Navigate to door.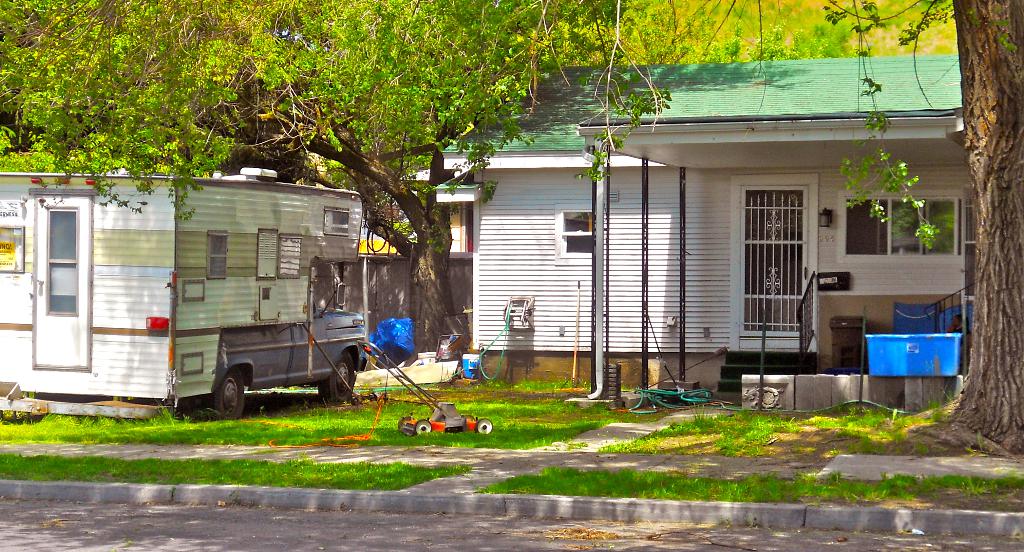
Navigation target: BBox(33, 197, 90, 369).
